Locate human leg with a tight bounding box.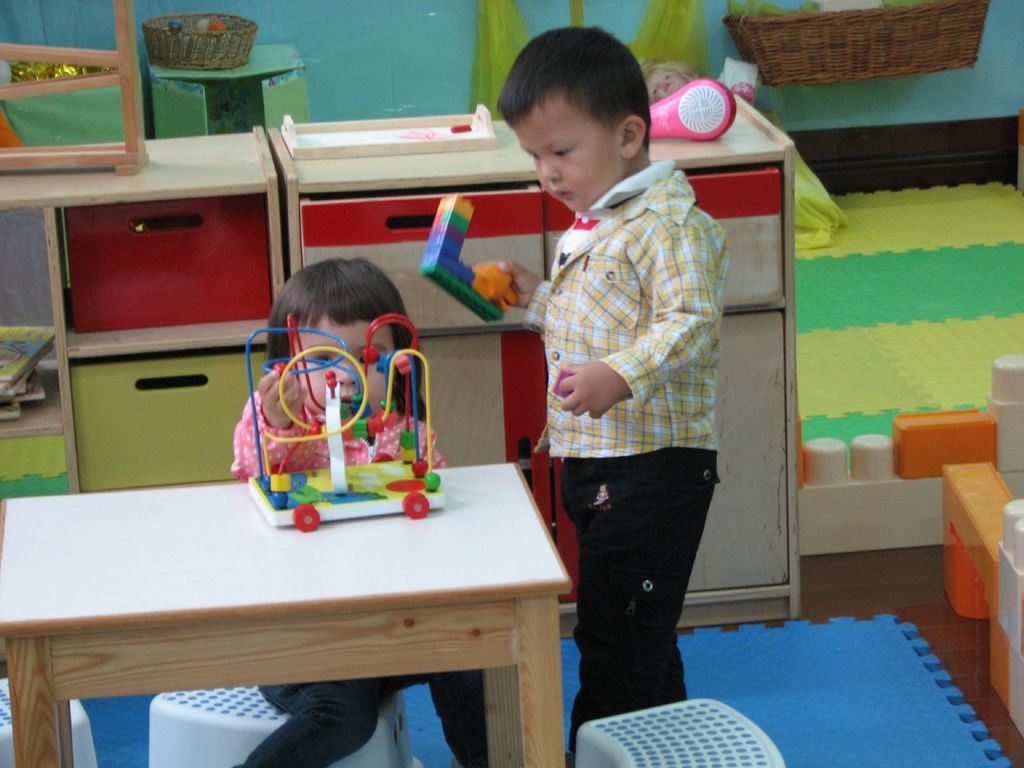
{"x1": 237, "y1": 682, "x2": 385, "y2": 767}.
